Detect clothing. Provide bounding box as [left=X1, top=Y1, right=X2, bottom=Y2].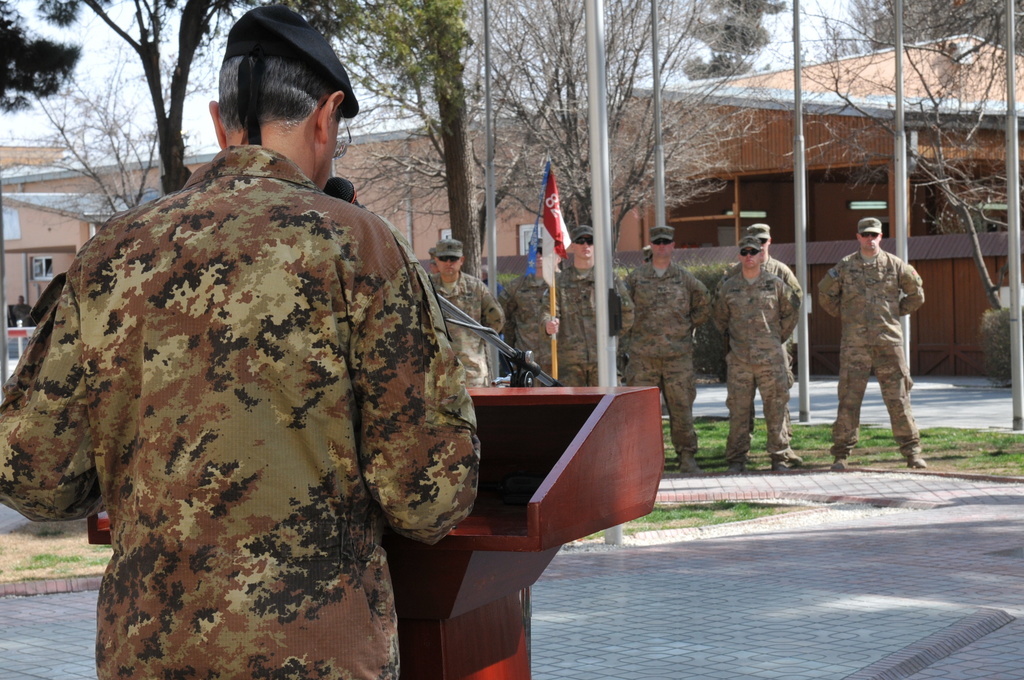
[left=21, top=111, right=493, bottom=679].
